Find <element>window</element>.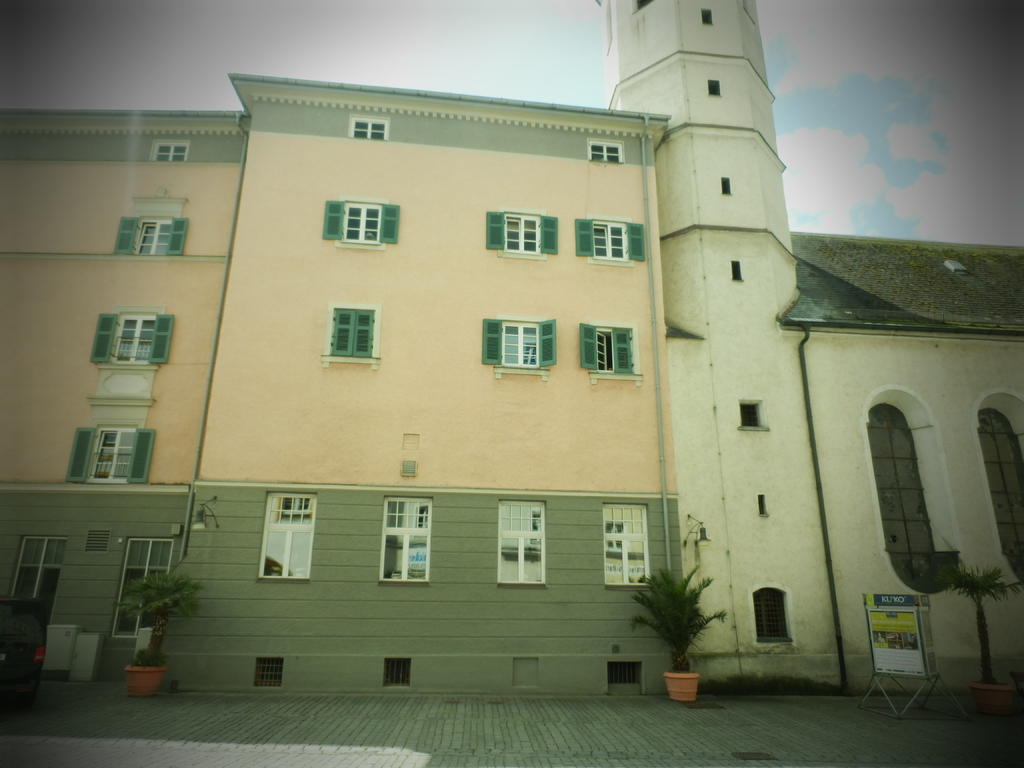
(990, 408, 1023, 579).
